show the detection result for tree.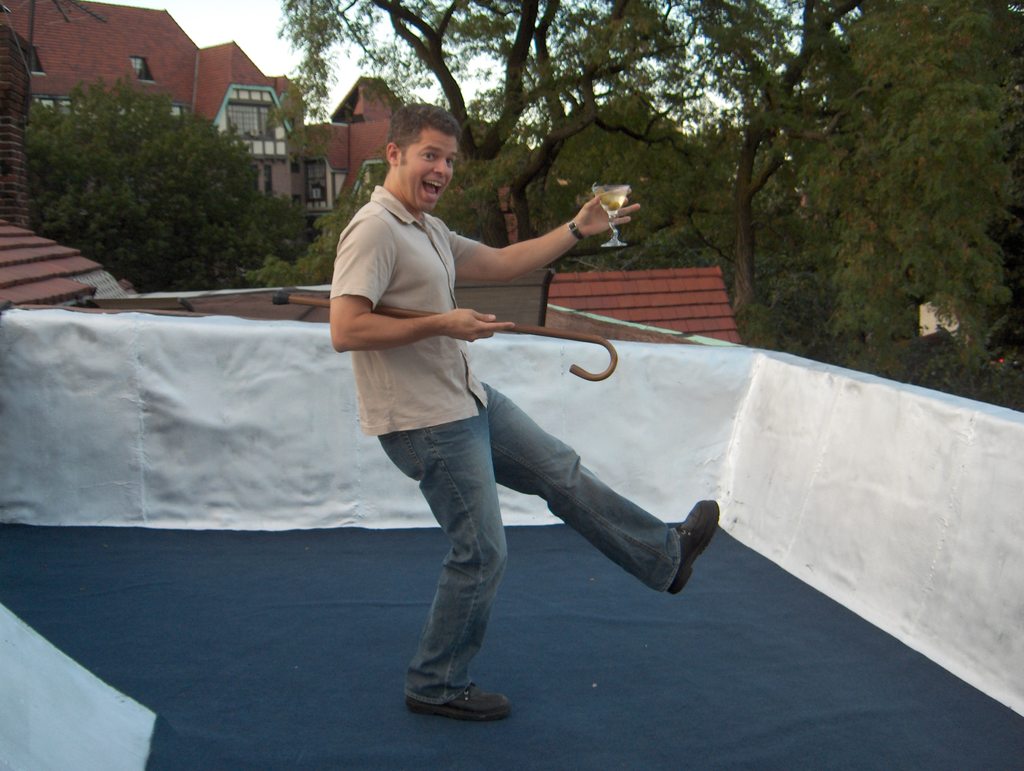
detection(819, 0, 1023, 417).
